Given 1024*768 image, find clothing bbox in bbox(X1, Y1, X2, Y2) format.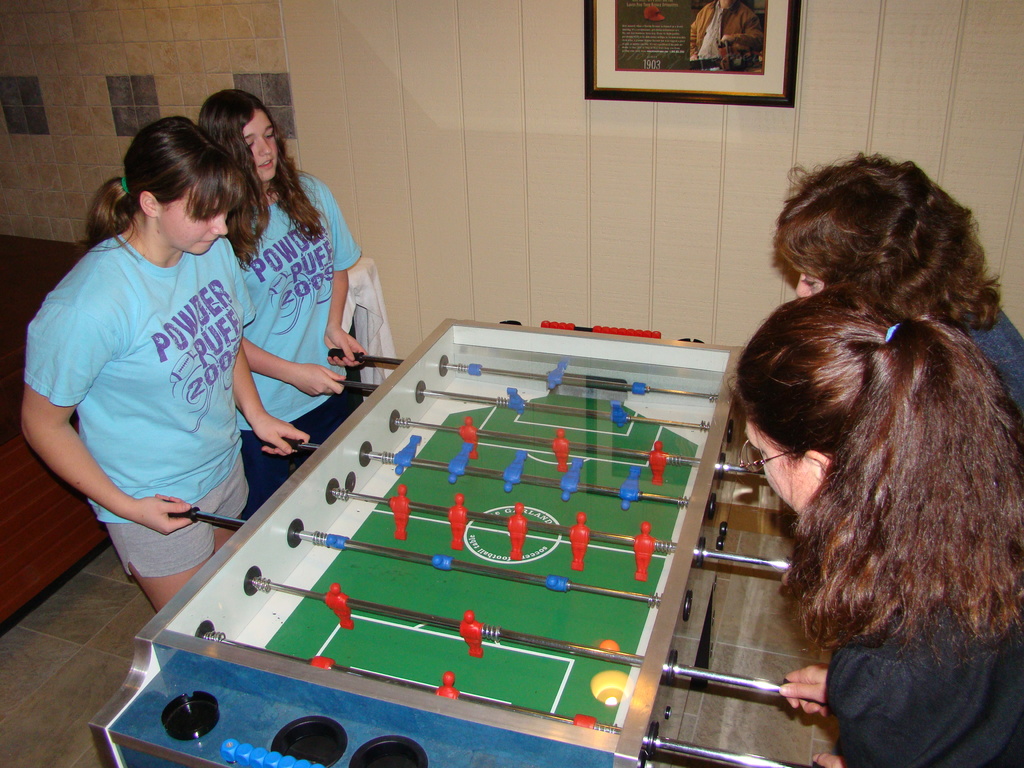
bbox(689, 0, 762, 67).
